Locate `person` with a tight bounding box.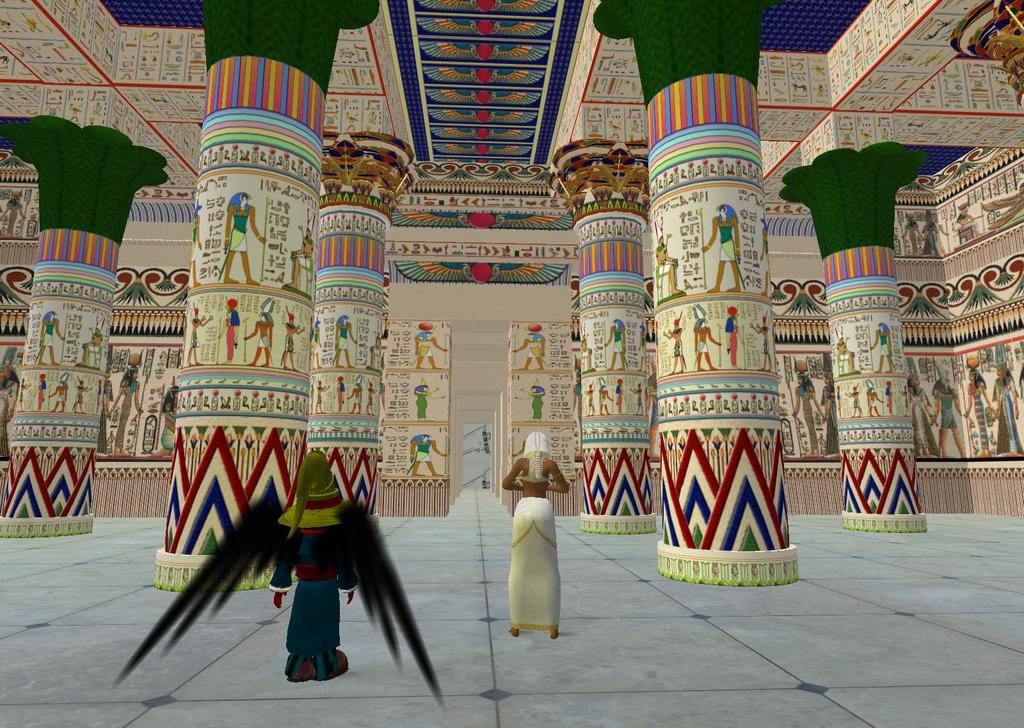
rect(502, 432, 570, 642).
